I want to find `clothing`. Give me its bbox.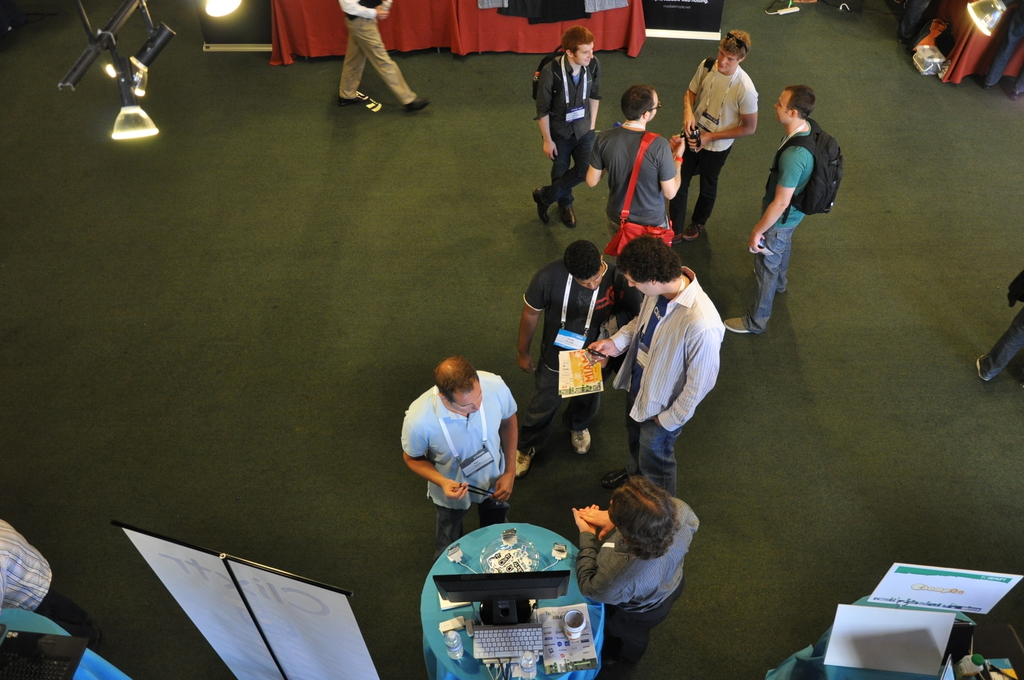
detection(0, 516, 93, 634).
